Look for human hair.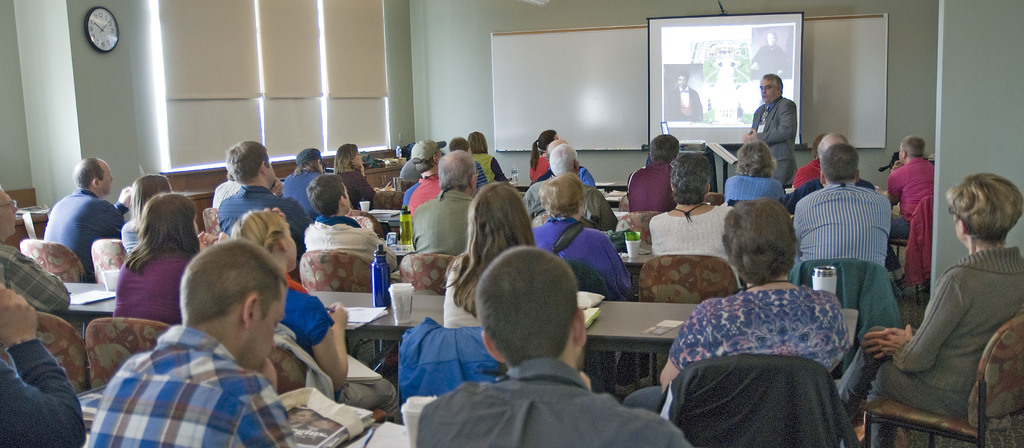
Found: [left=476, top=246, right=579, bottom=369].
